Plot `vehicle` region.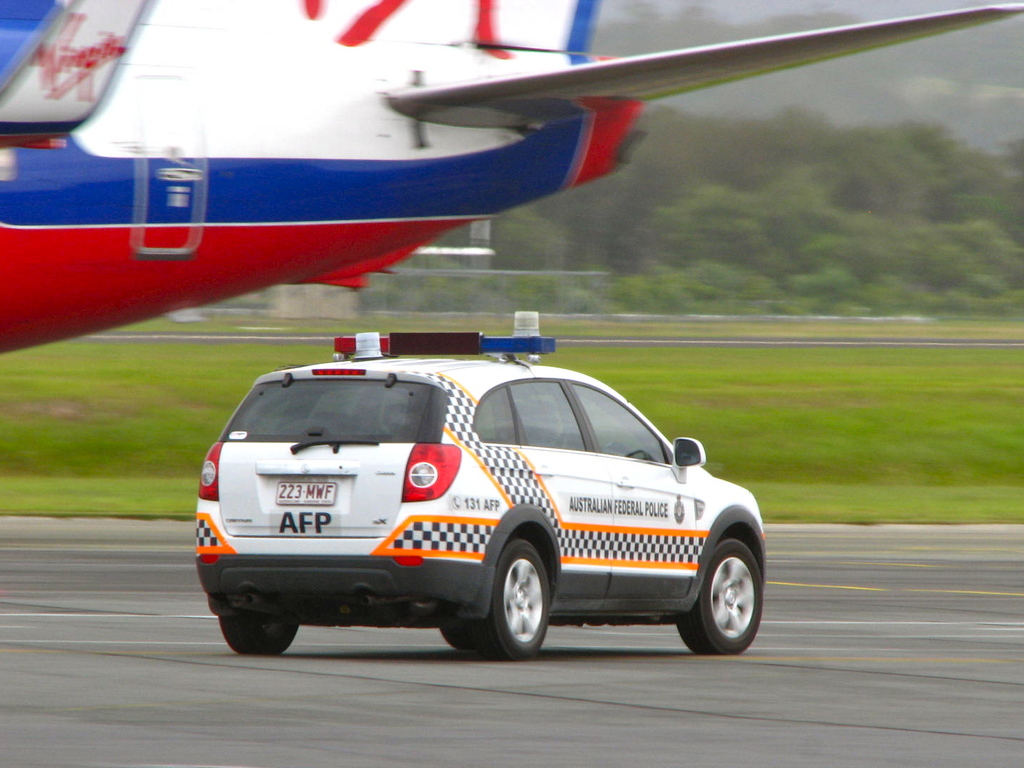
Plotted at (0, 0, 1023, 356).
